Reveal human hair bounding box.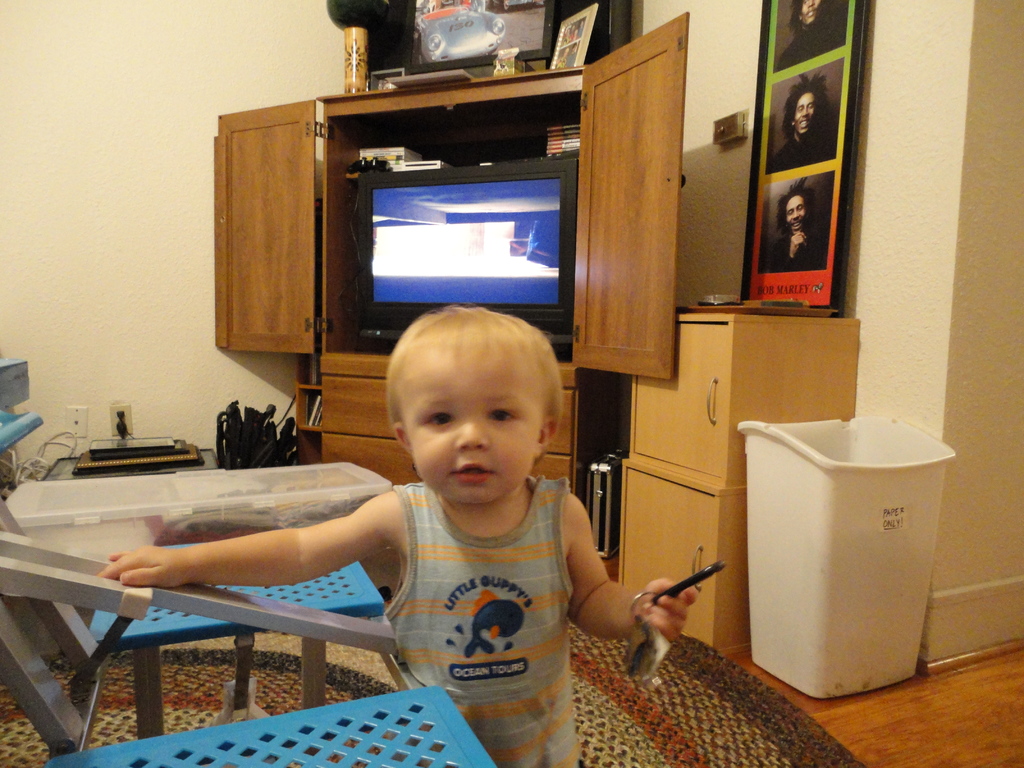
Revealed: region(781, 74, 829, 139).
